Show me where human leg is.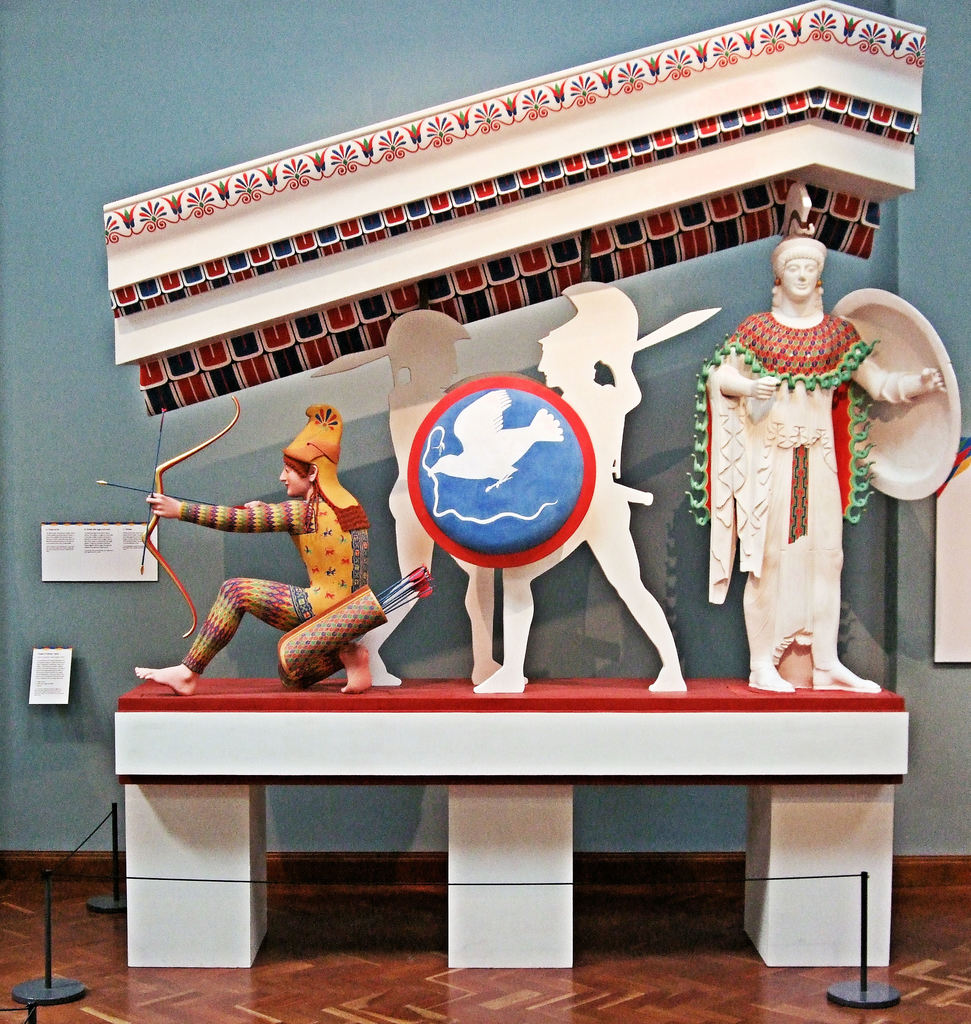
human leg is at {"x1": 359, "y1": 538, "x2": 426, "y2": 685}.
